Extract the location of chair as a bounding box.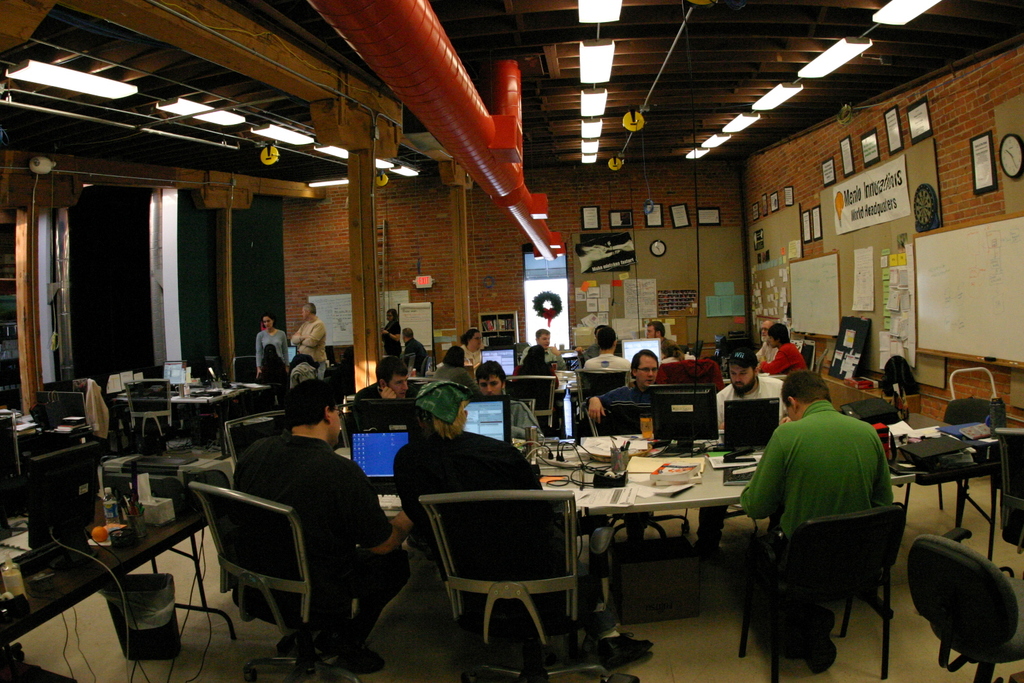
detection(995, 425, 1023, 556).
